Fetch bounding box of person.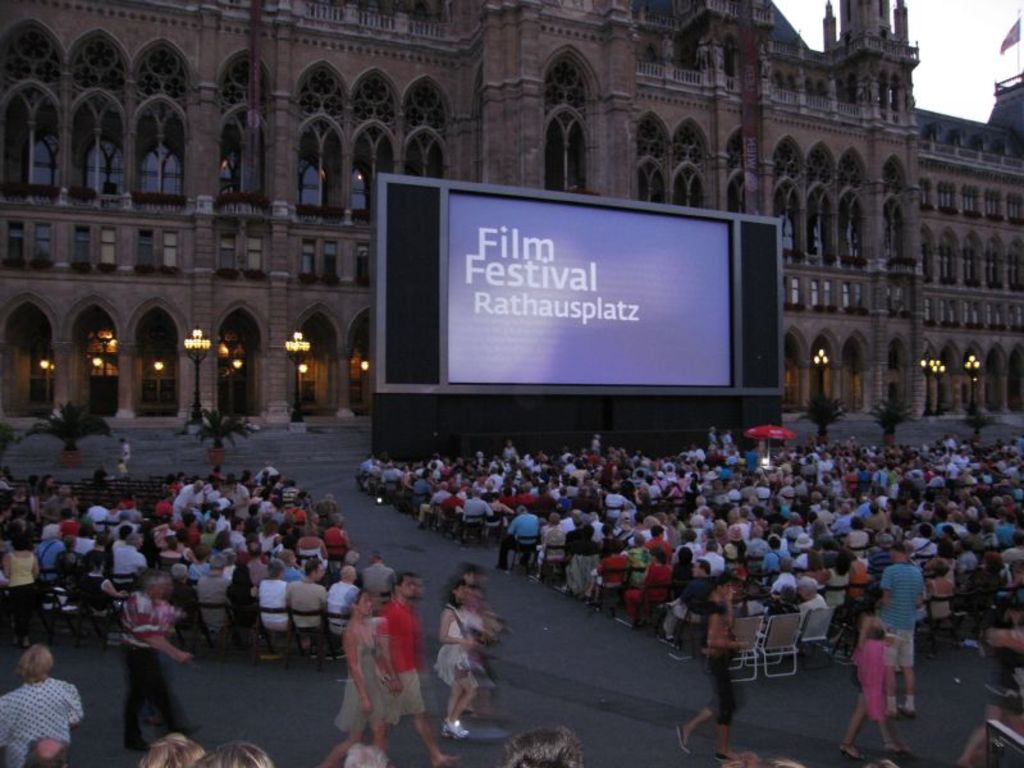
Bbox: 881/548/920/722.
